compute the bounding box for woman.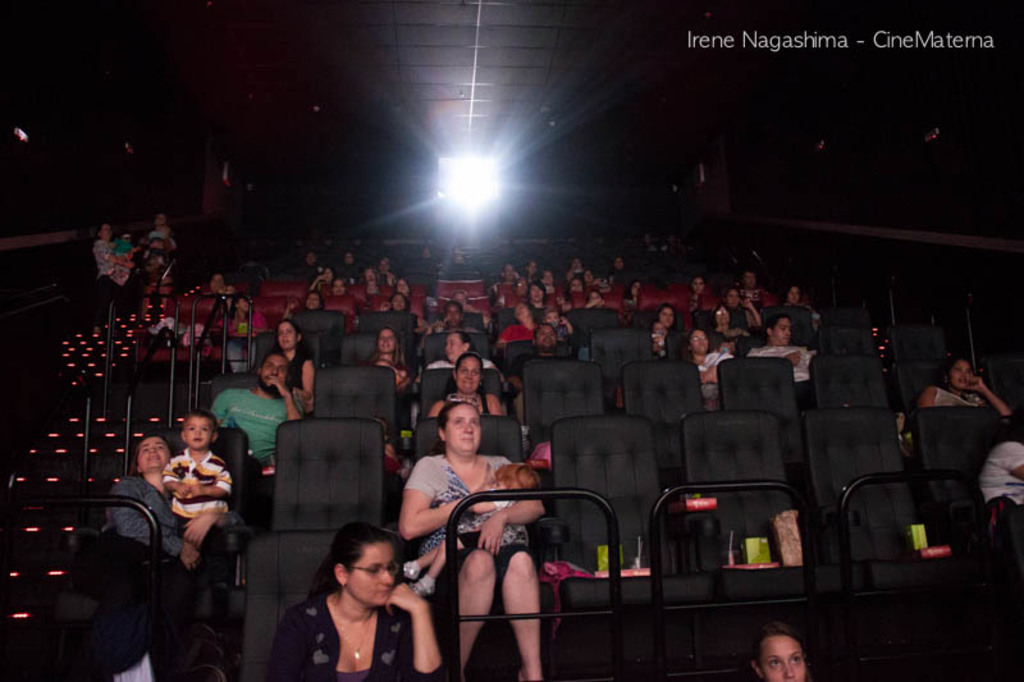
pyautogui.locateOnScreen(428, 331, 498, 372).
